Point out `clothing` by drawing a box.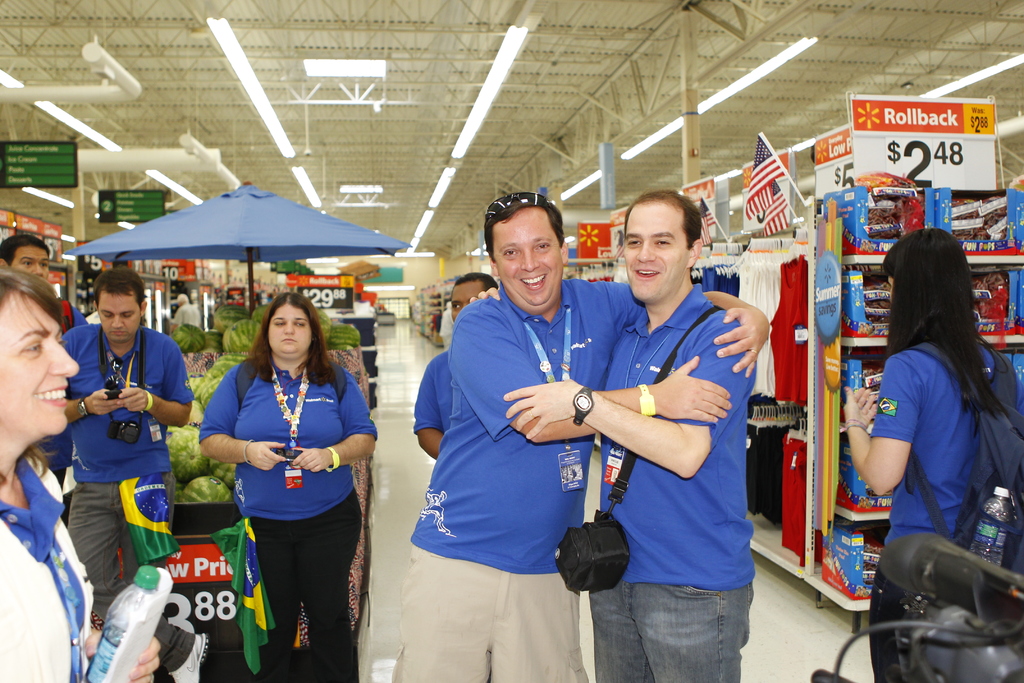
bbox=[594, 276, 753, 682].
